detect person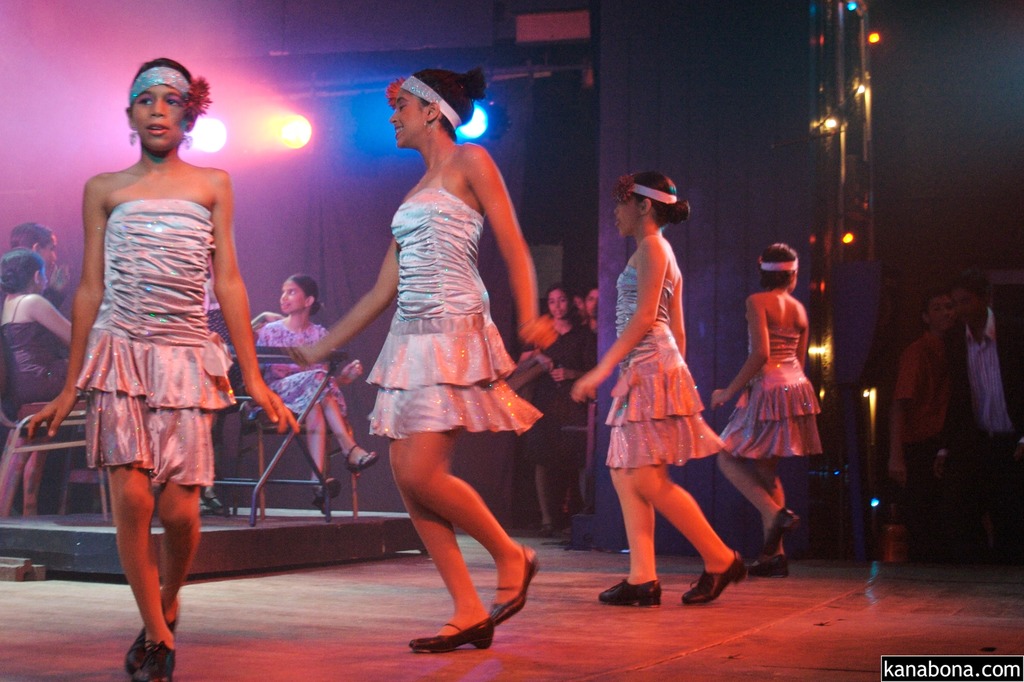
(x1=249, y1=277, x2=380, y2=508)
